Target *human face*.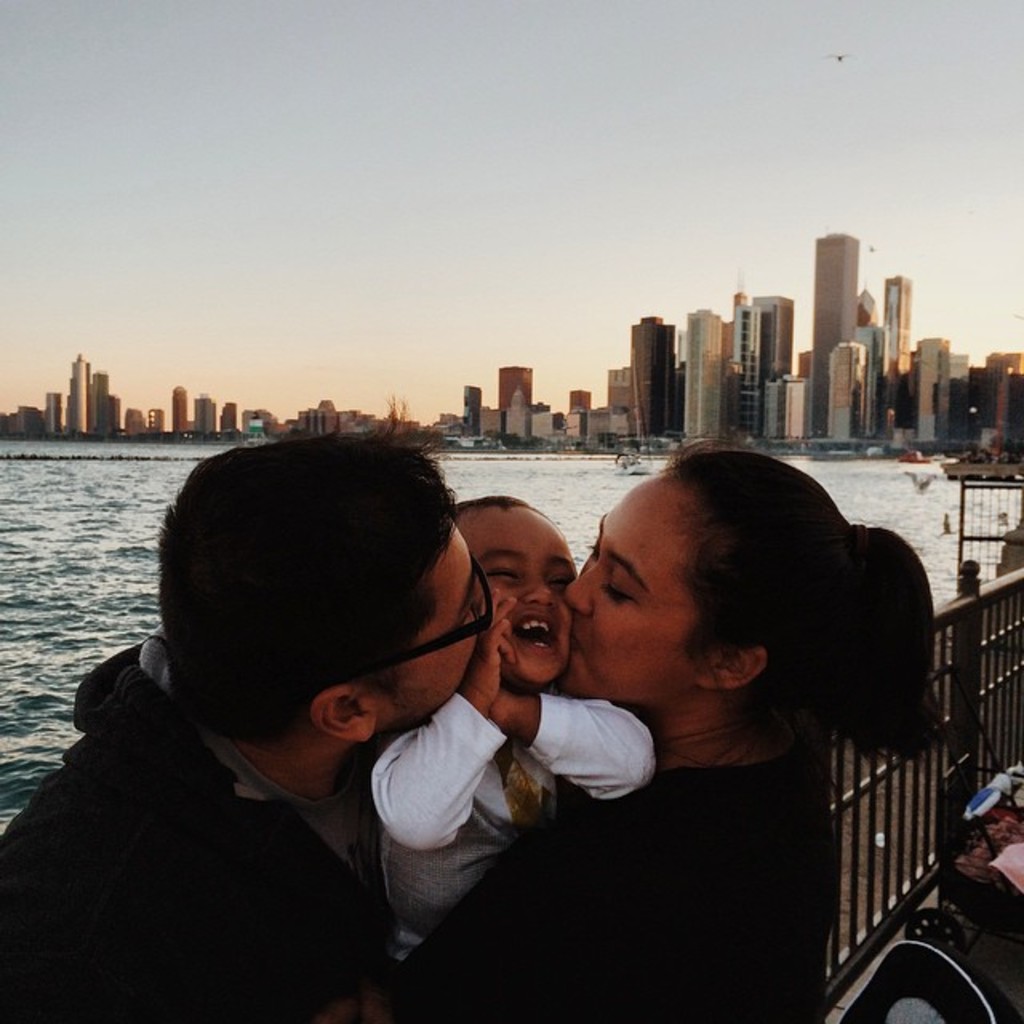
Target region: {"x1": 544, "y1": 474, "x2": 722, "y2": 709}.
